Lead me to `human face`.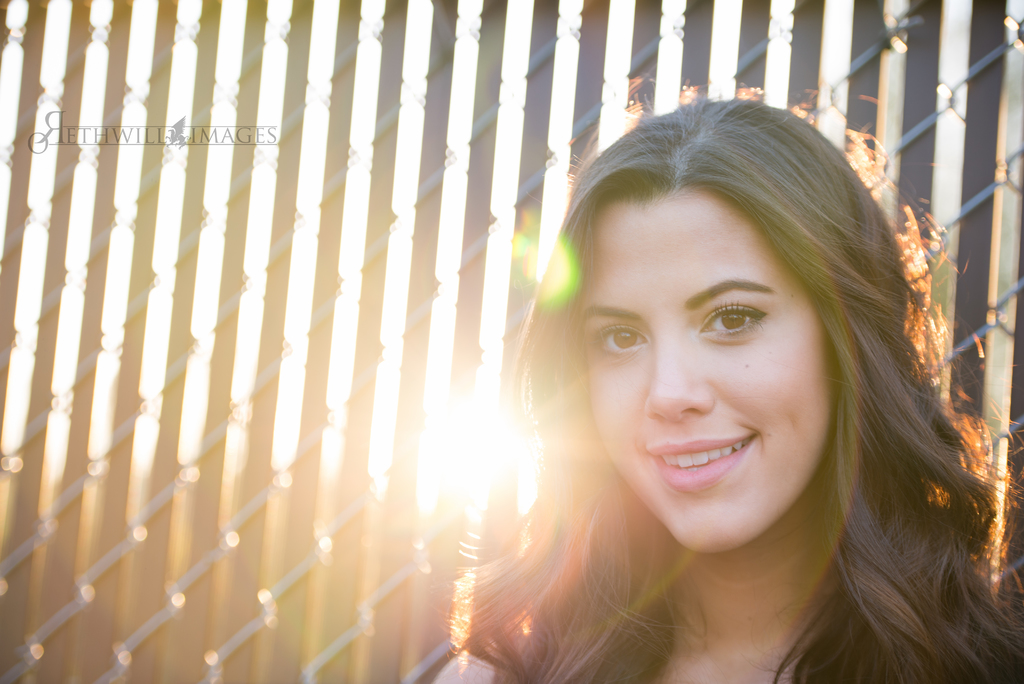
Lead to BBox(589, 199, 838, 549).
